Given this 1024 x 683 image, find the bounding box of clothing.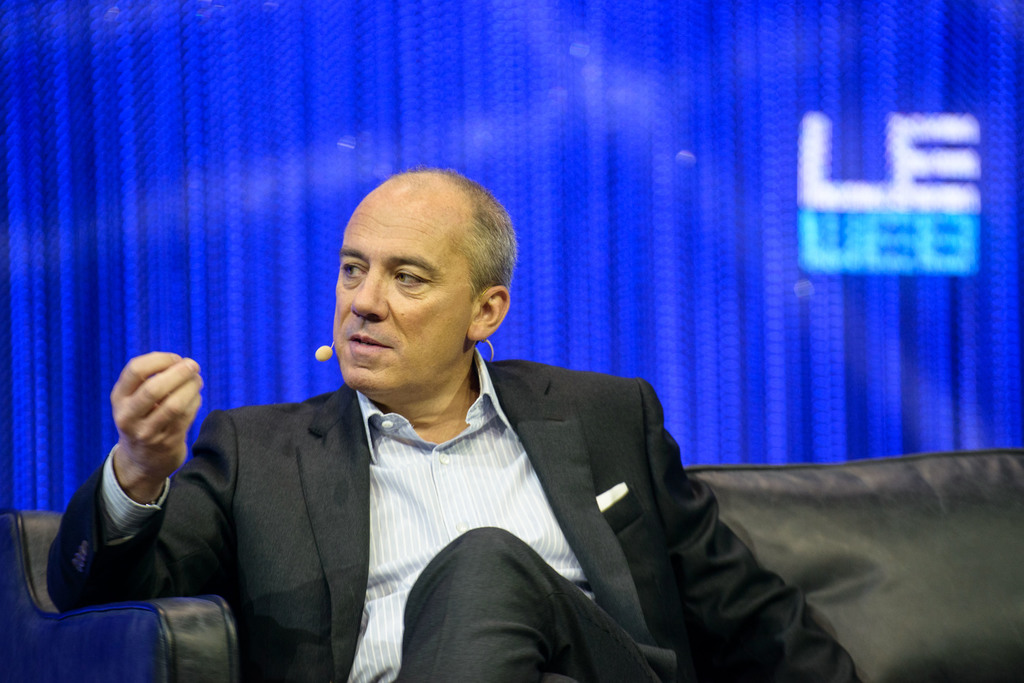
x1=113 y1=261 x2=859 y2=682.
